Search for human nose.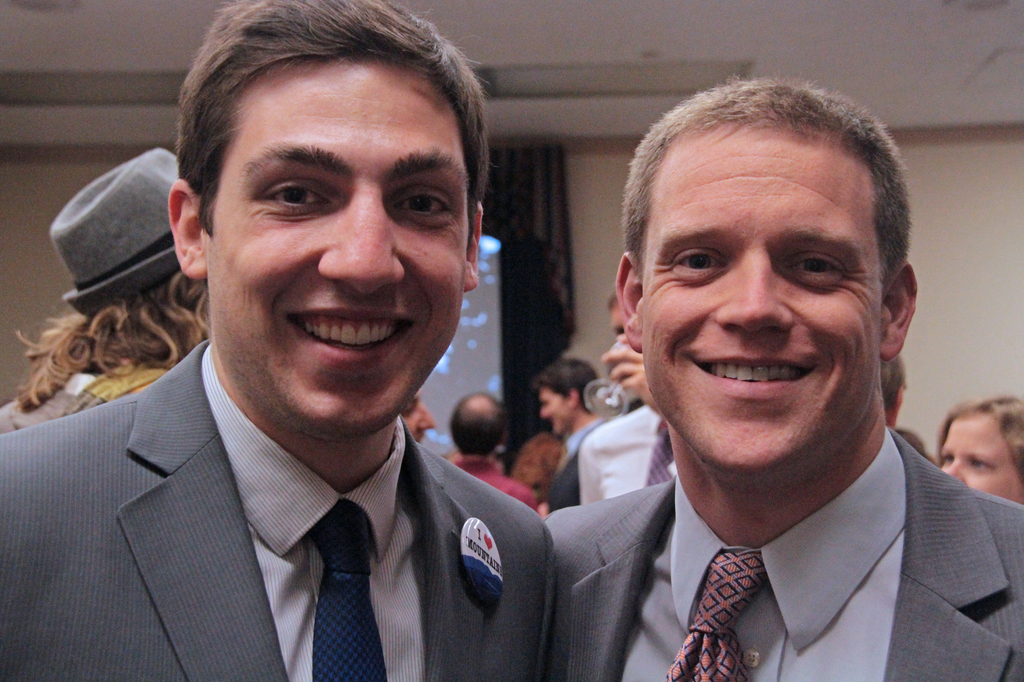
Found at (714,249,796,335).
